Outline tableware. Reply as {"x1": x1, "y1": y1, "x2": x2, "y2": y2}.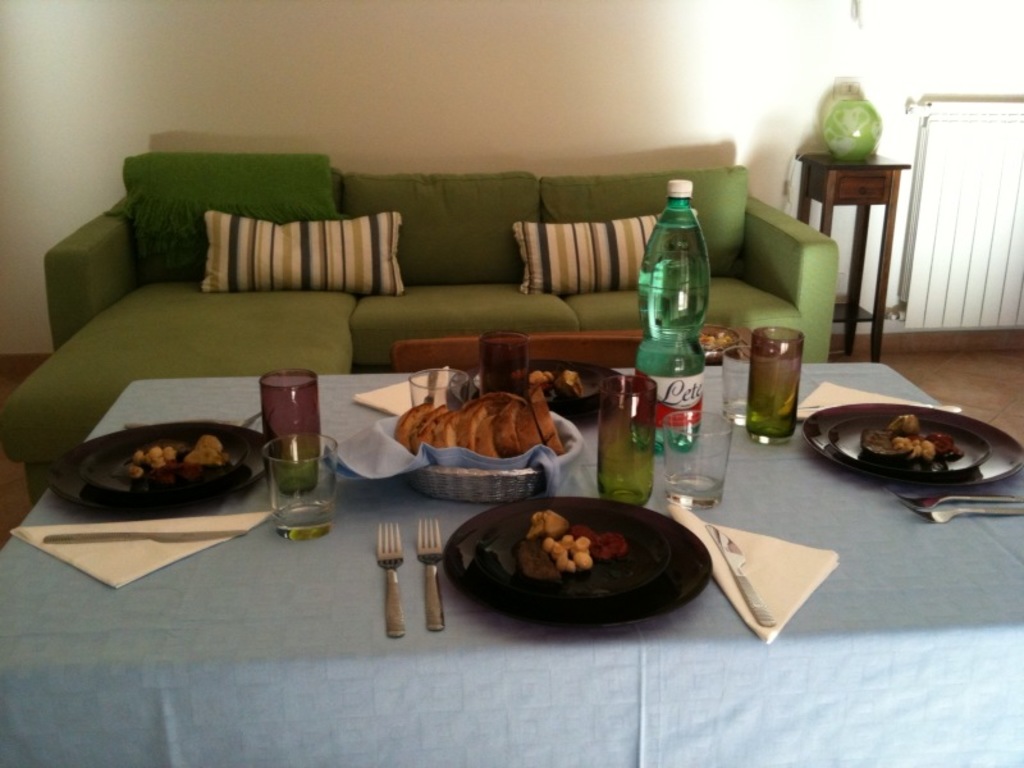
{"x1": 448, "y1": 360, "x2": 623, "y2": 419}.
